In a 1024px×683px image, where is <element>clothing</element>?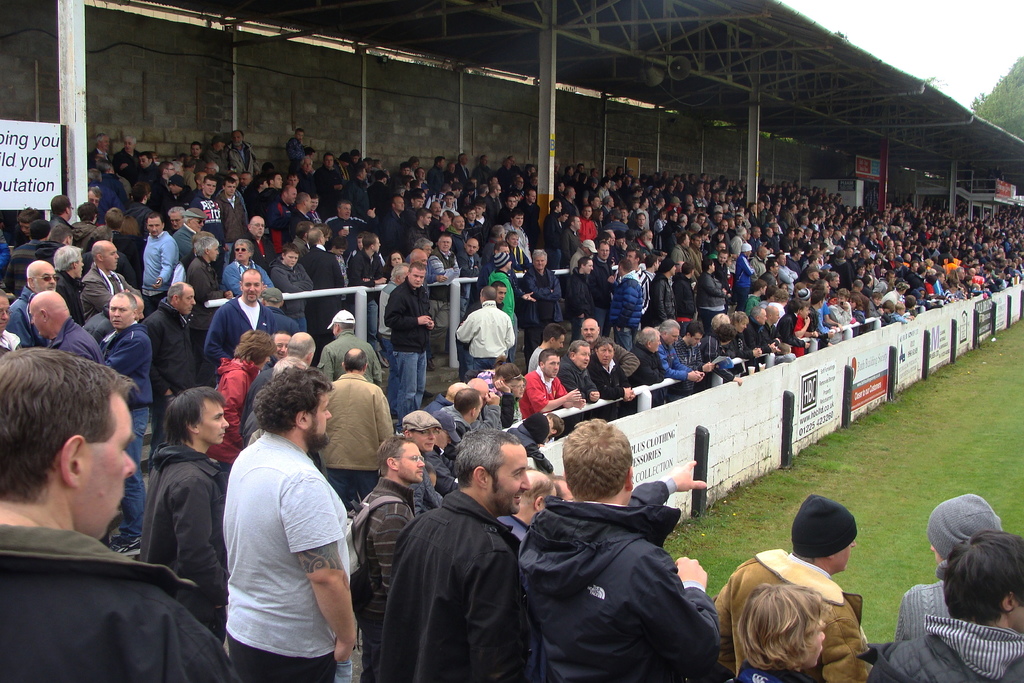
left=203, top=407, right=354, bottom=669.
